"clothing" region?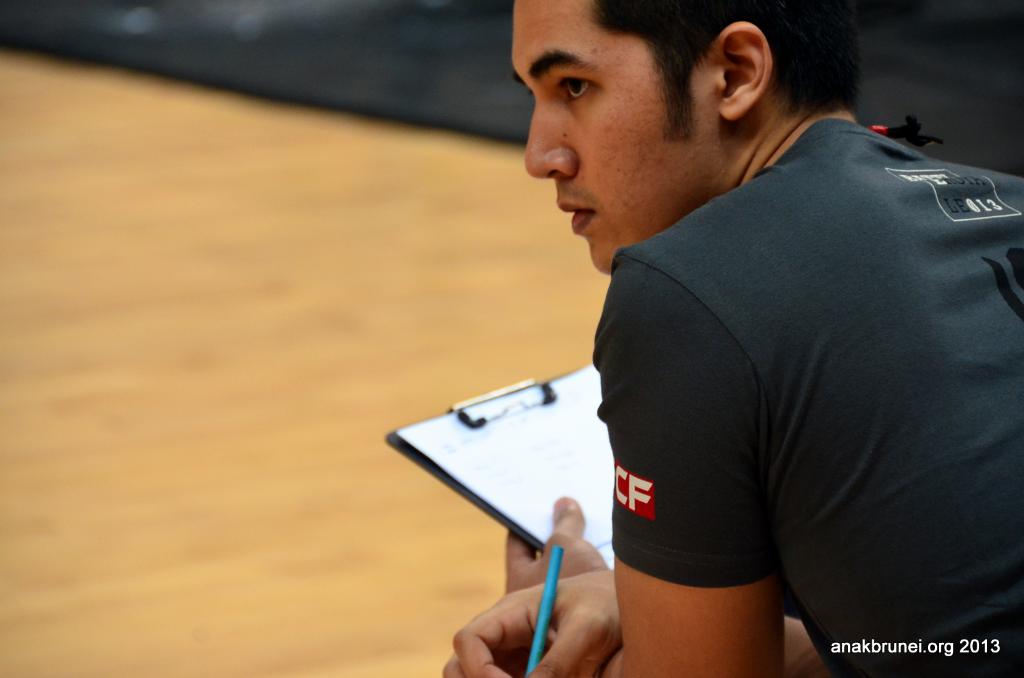
602:109:1022:677
